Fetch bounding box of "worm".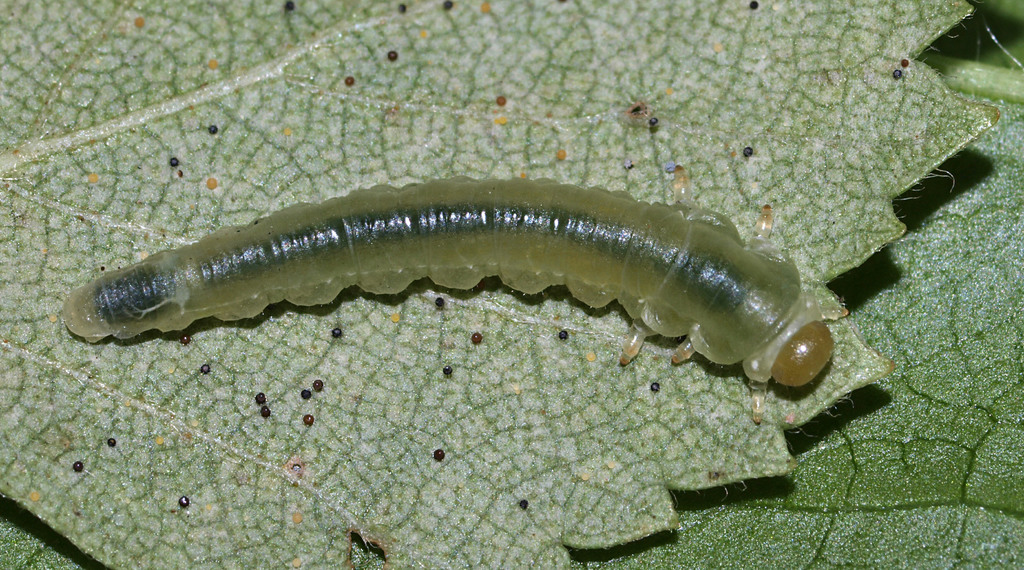
Bbox: [60, 175, 854, 428].
